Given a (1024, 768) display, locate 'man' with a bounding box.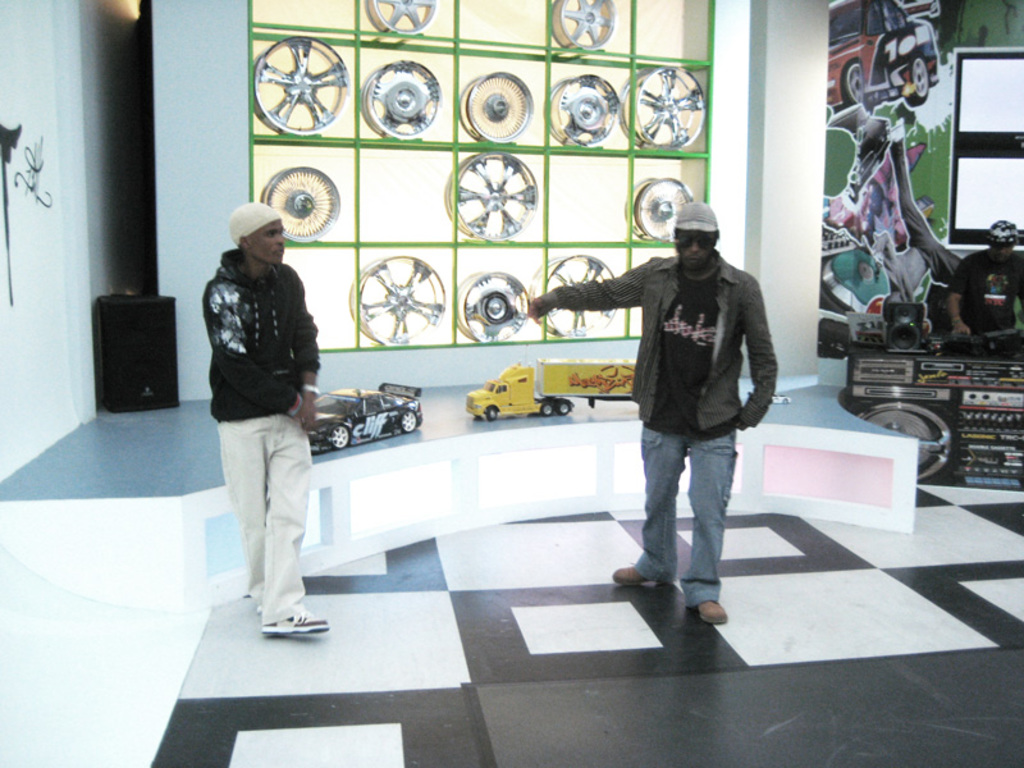
Located: l=572, t=193, r=788, b=630.
